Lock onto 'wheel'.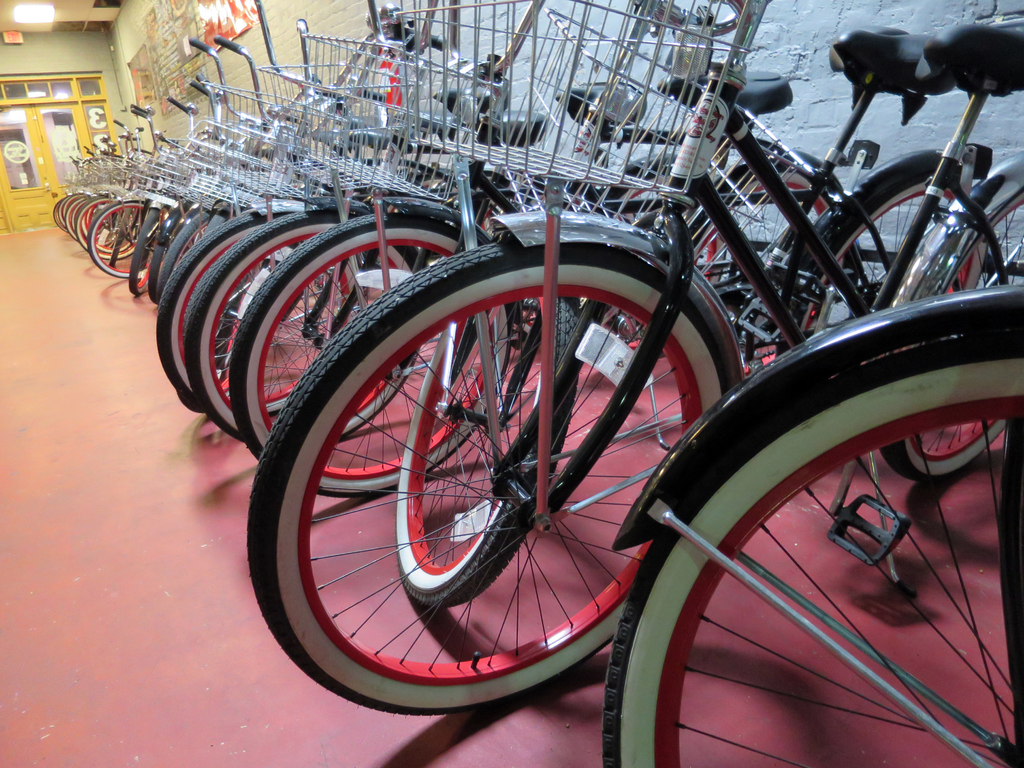
Locked: region(128, 209, 149, 301).
